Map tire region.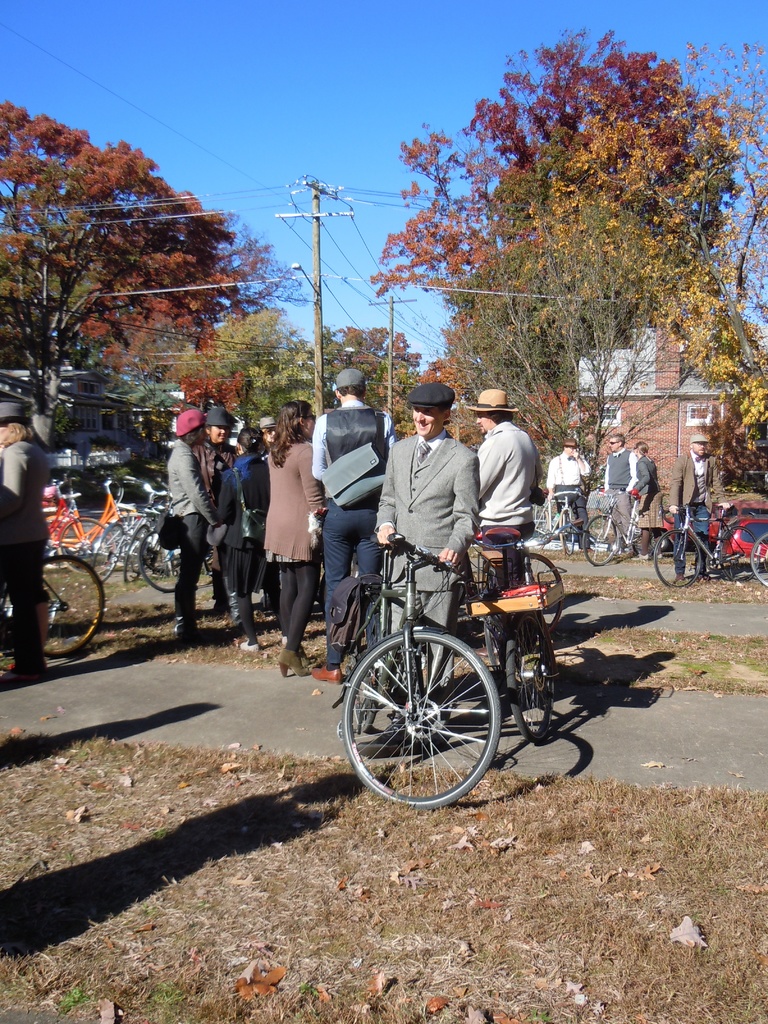
Mapped to bbox=(509, 550, 566, 614).
